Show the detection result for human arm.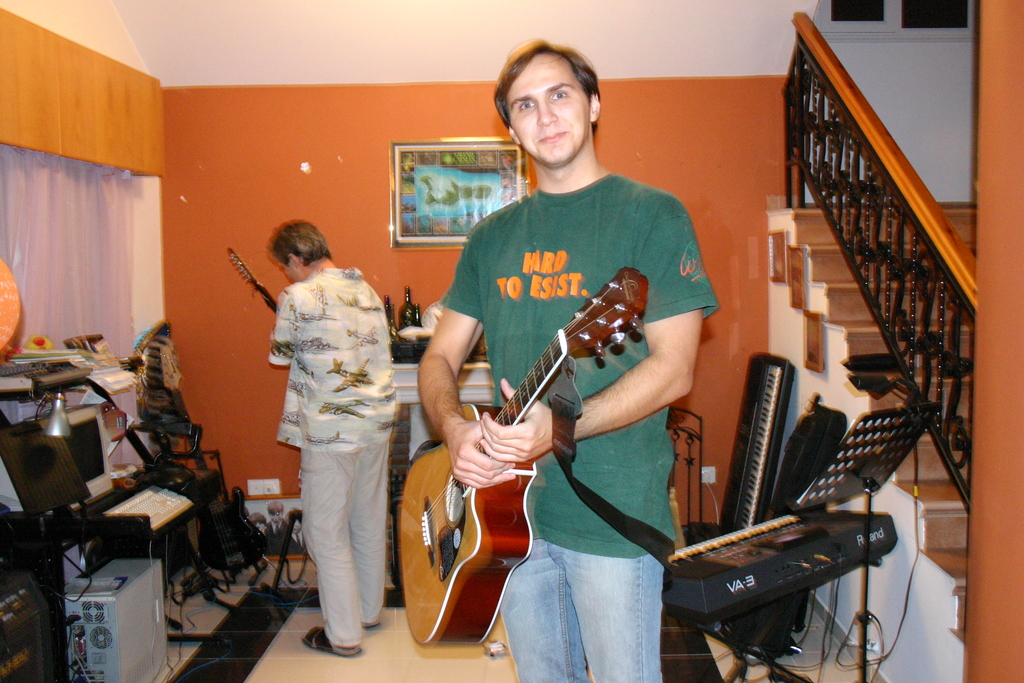
(left=415, top=238, right=513, bottom=489).
